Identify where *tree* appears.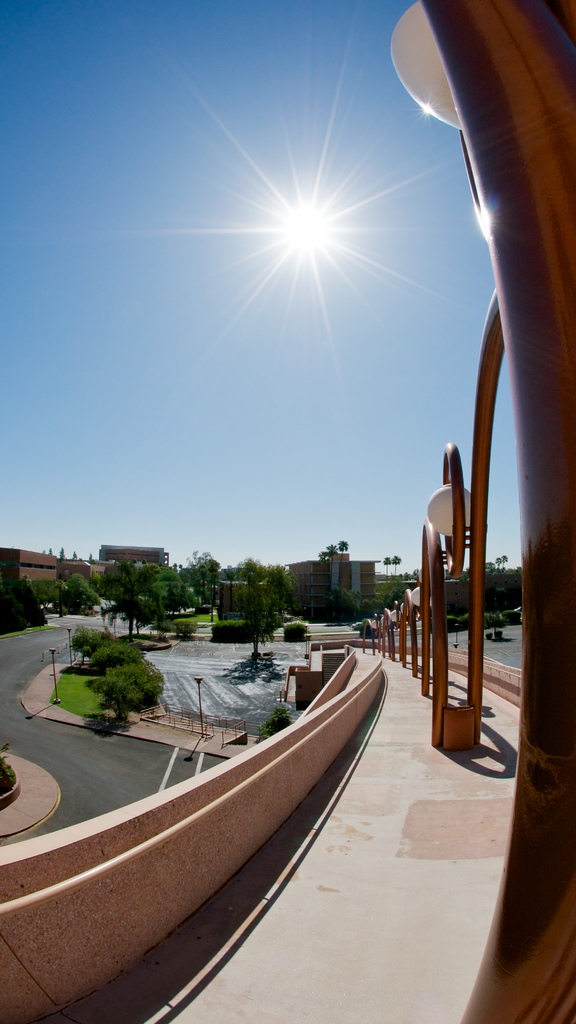
Appears at l=380, t=552, r=392, b=584.
